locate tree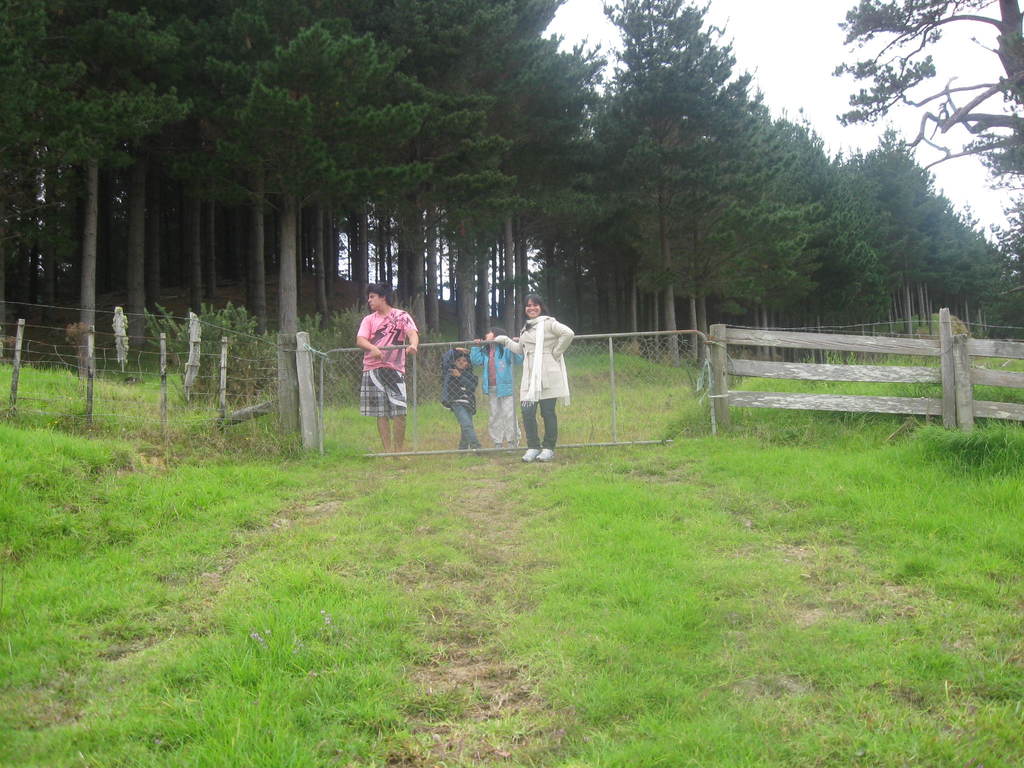
827,0,1023,171
